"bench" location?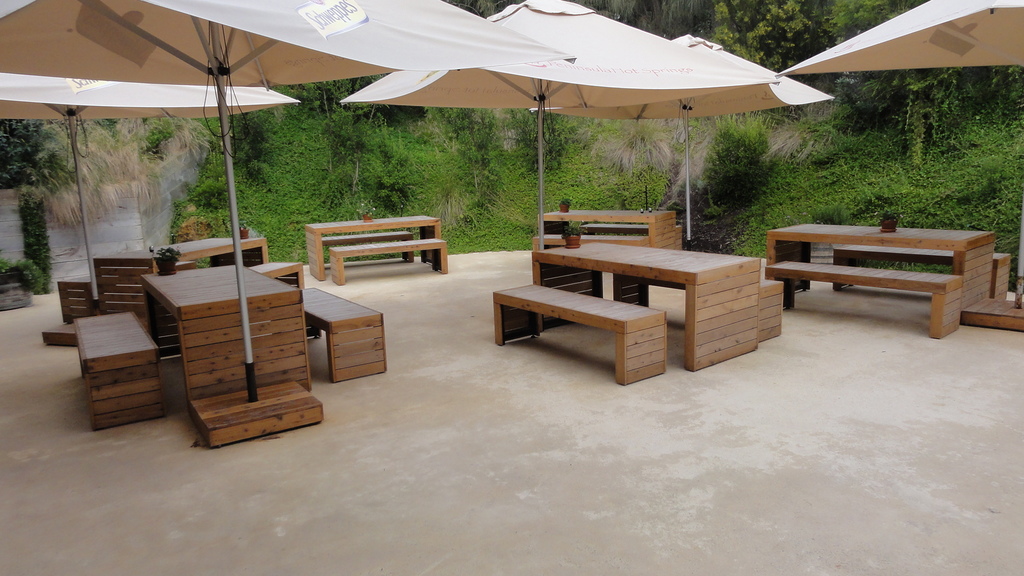
[760, 277, 785, 336]
